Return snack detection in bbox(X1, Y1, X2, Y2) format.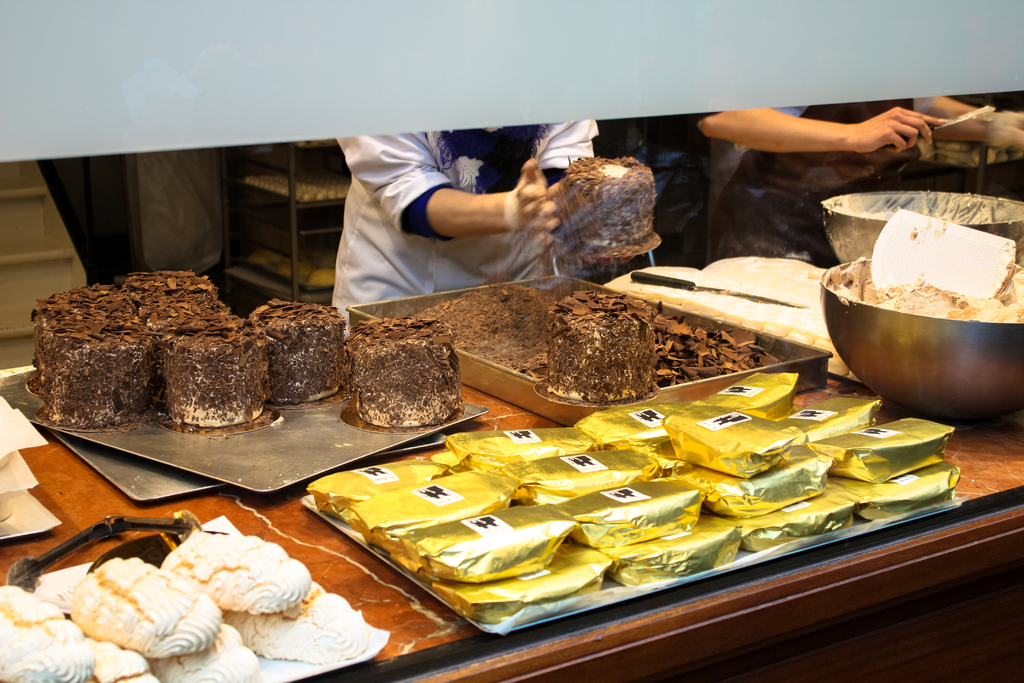
bbox(59, 543, 235, 661).
